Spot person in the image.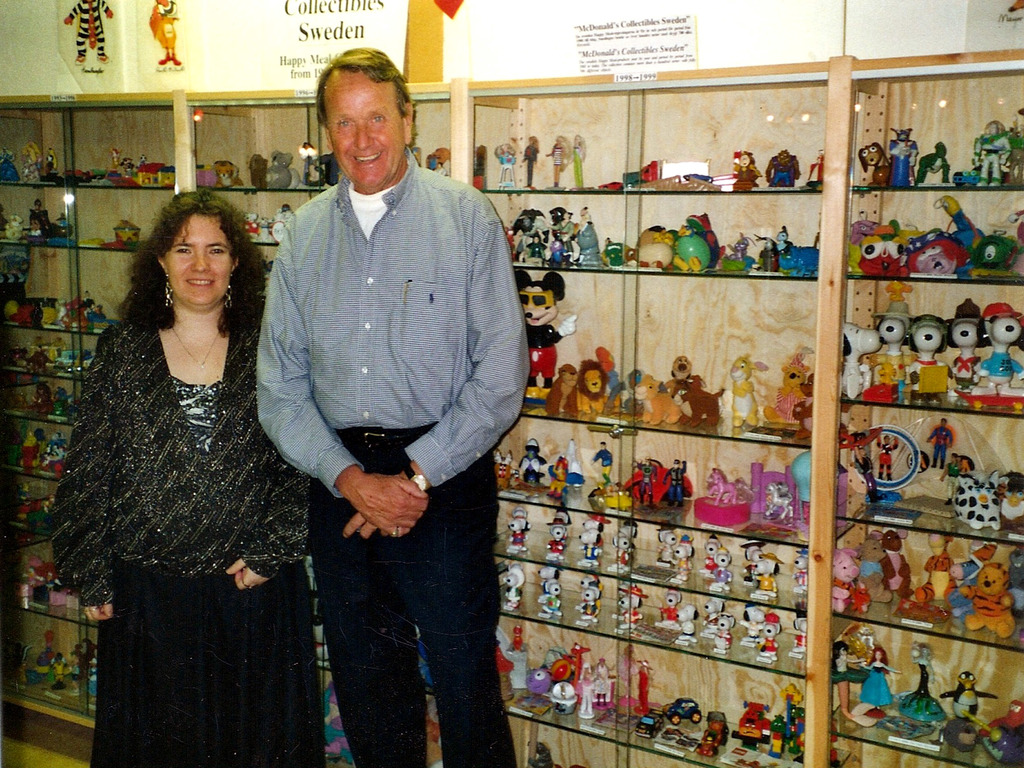
person found at 255/44/532/767.
